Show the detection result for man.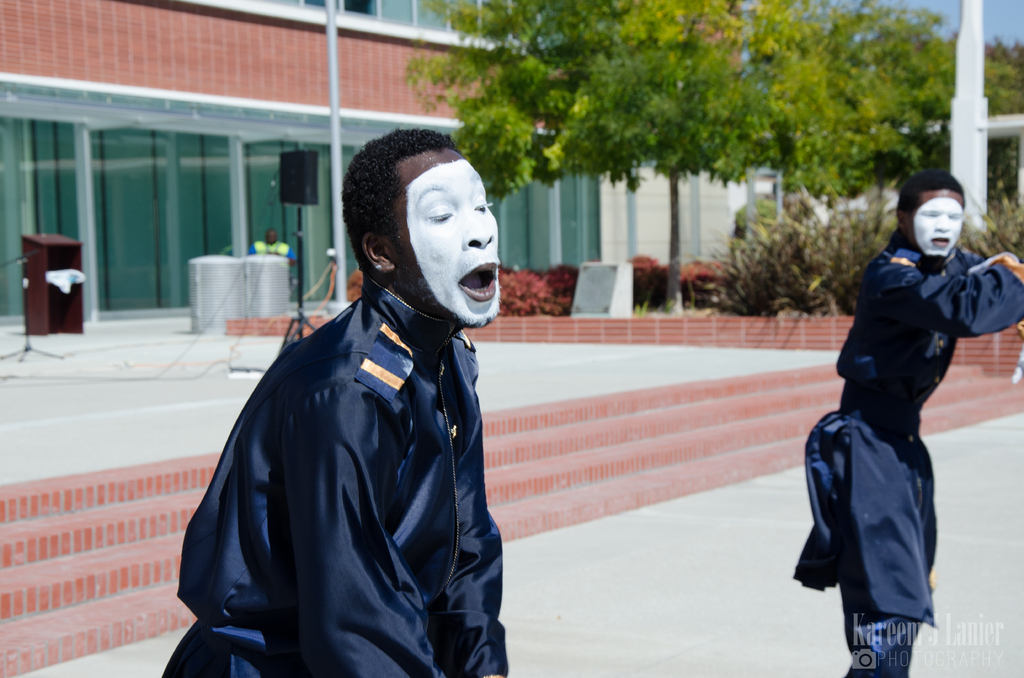
163, 131, 514, 677.
